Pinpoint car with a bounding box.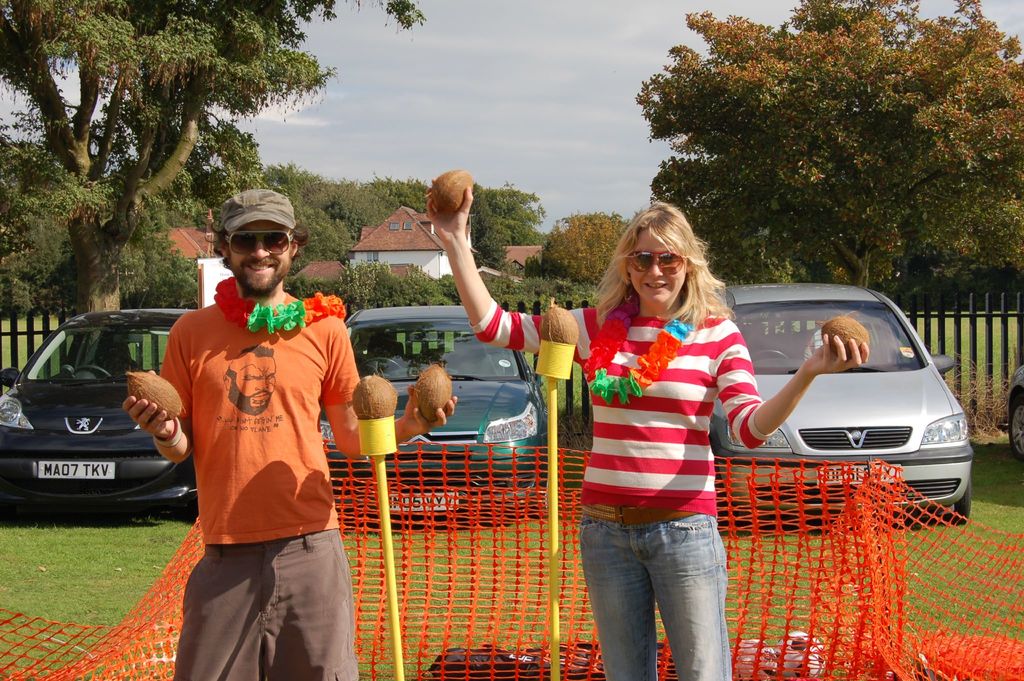
bbox=(8, 298, 191, 529).
